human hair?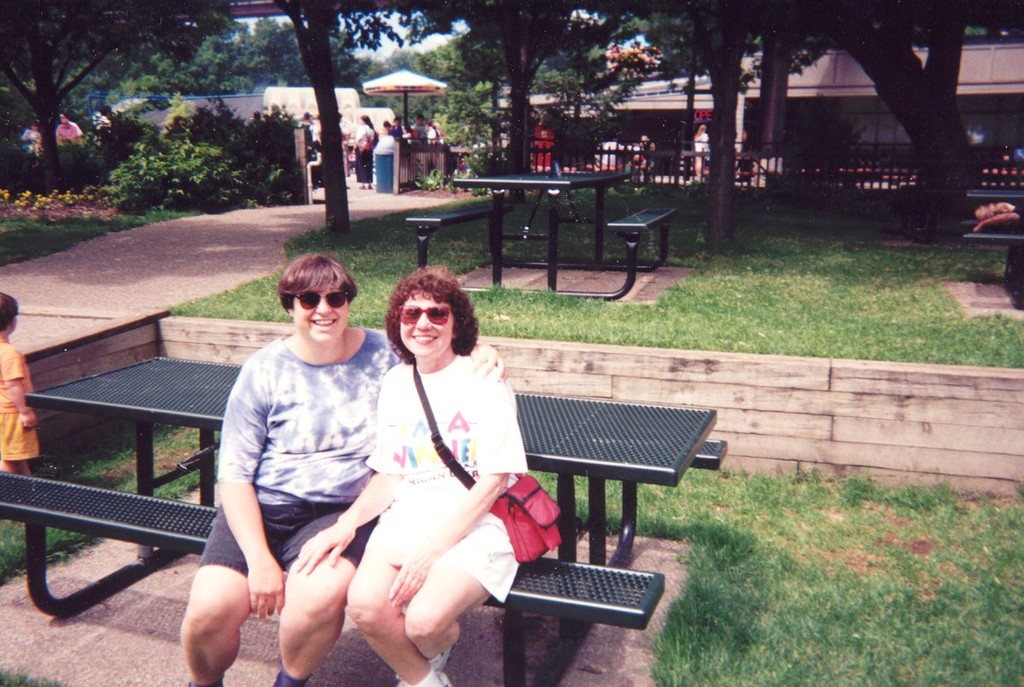
Rect(377, 277, 464, 370)
